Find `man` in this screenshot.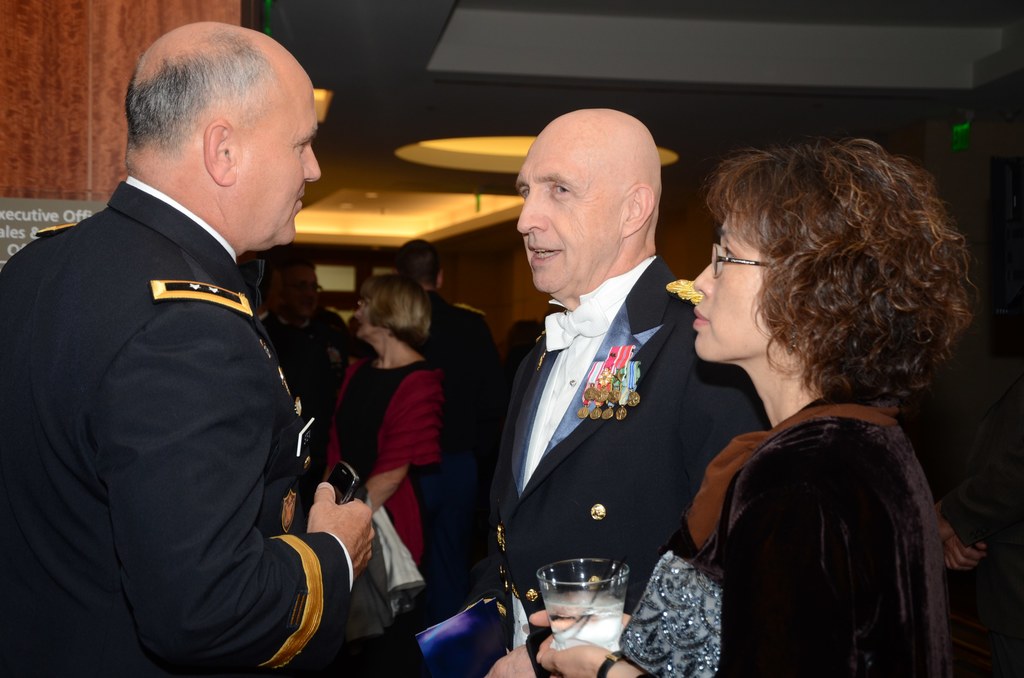
The bounding box for `man` is Rect(363, 107, 772, 677).
